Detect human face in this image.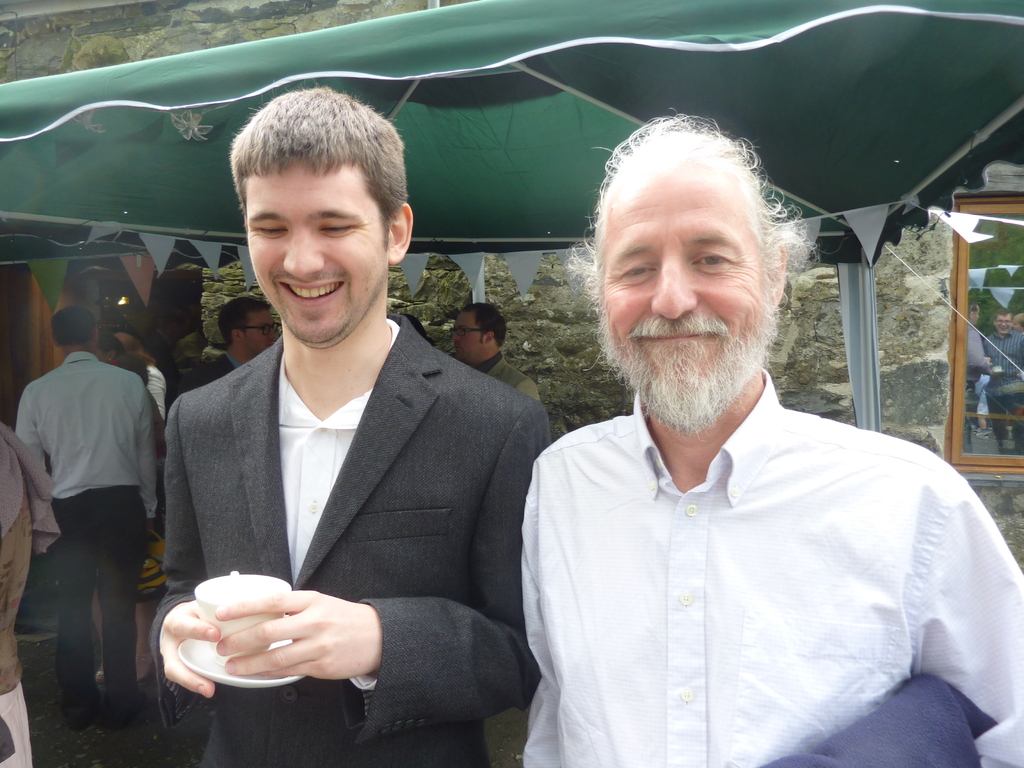
Detection: (left=604, top=148, right=774, bottom=420).
